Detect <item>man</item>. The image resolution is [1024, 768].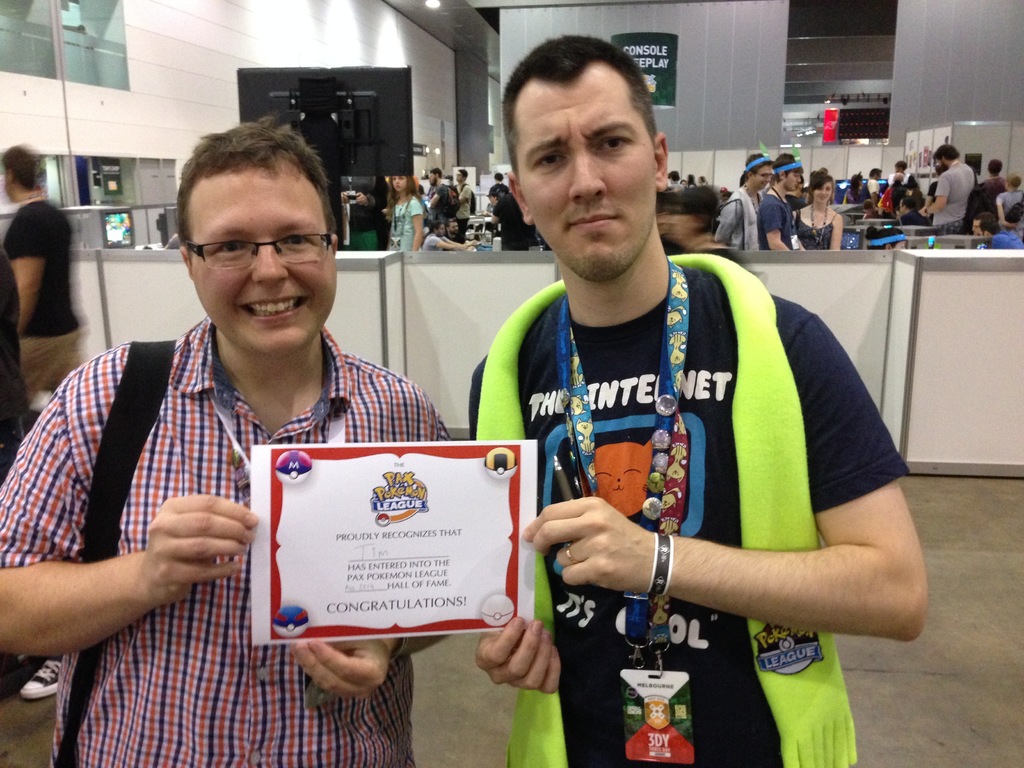
select_region(863, 167, 882, 208).
